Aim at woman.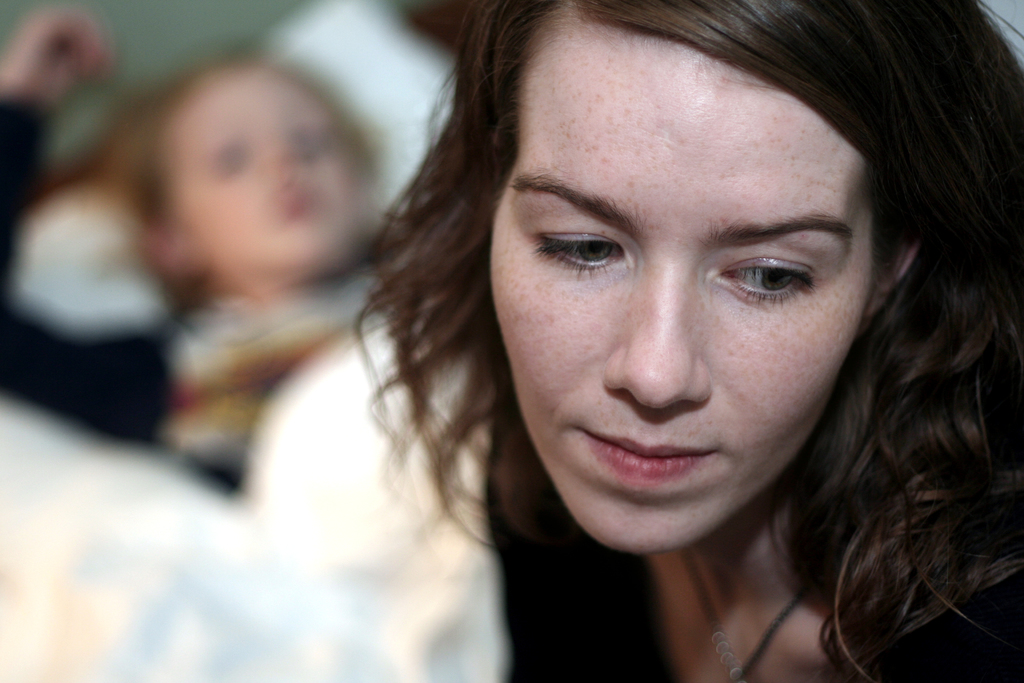
Aimed at crop(0, 15, 414, 497).
